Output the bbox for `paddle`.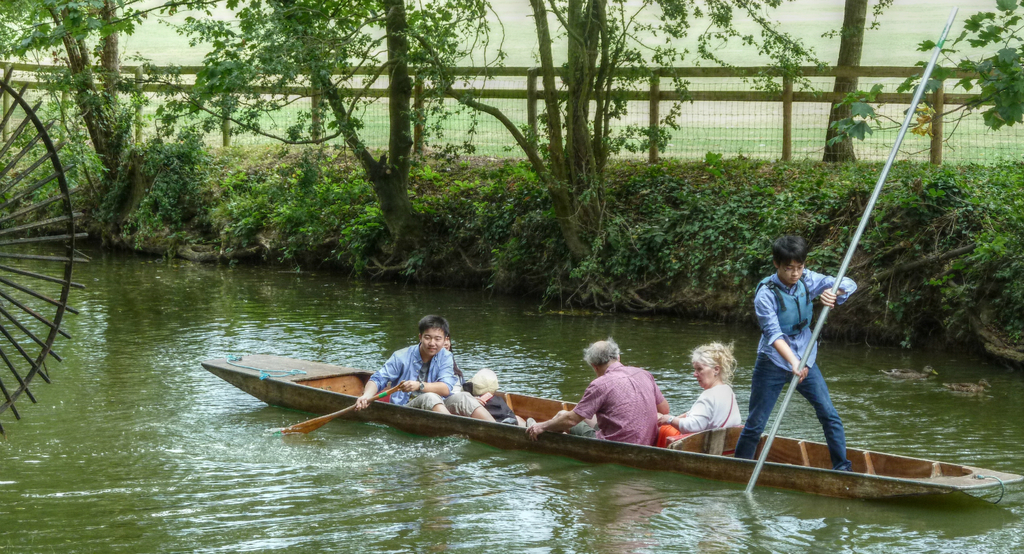
{"left": 281, "top": 382, "right": 406, "bottom": 432}.
